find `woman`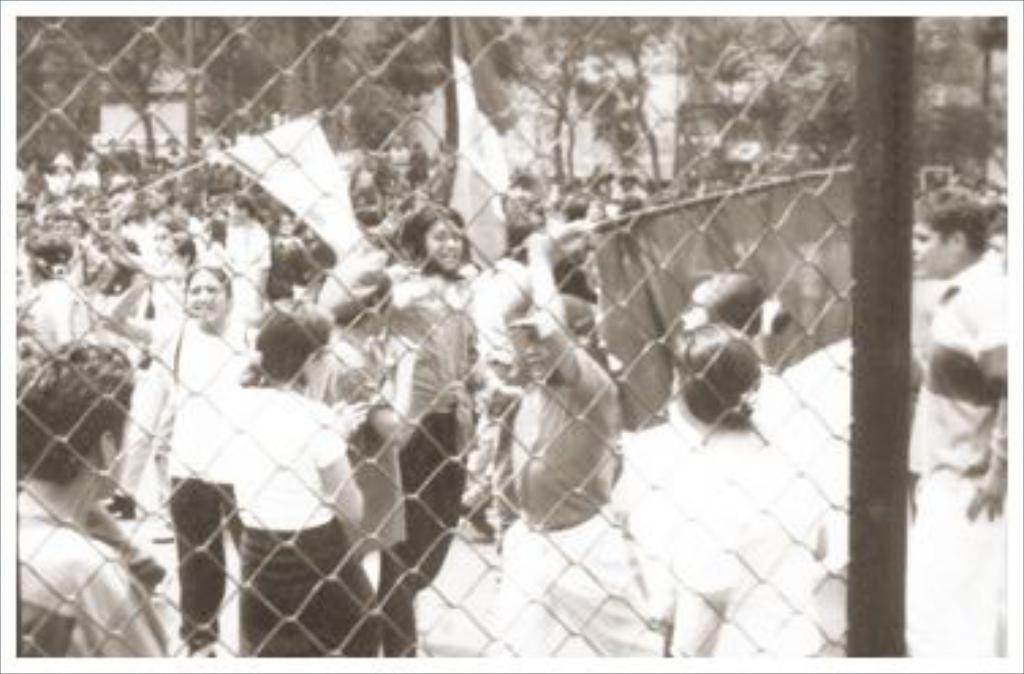
crop(187, 296, 407, 658)
